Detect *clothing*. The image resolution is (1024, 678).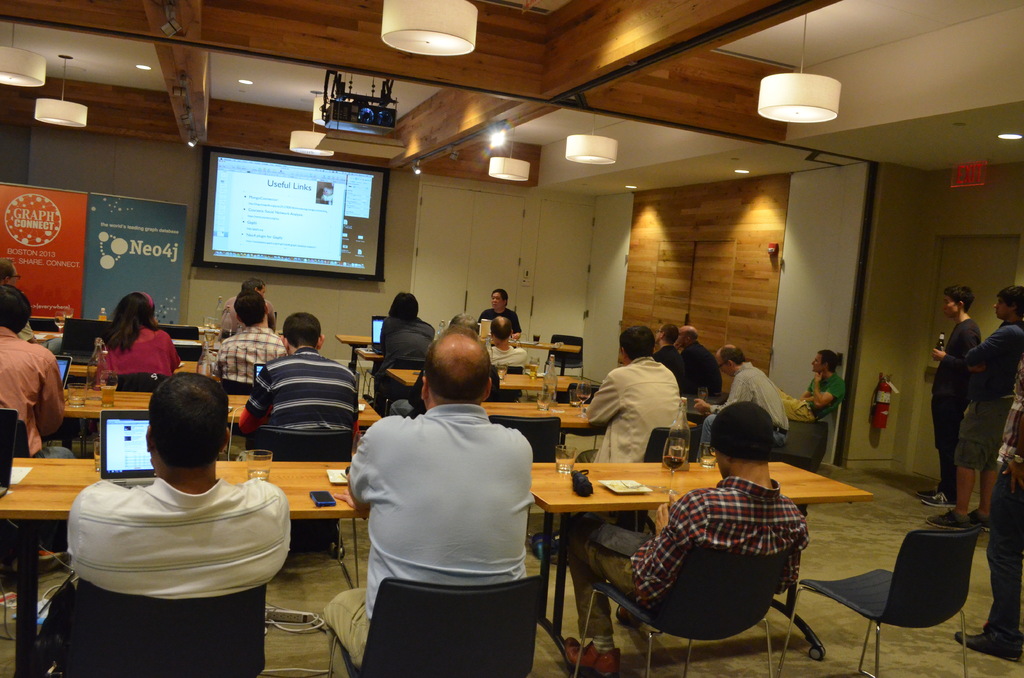
<box>221,296,281,334</box>.
